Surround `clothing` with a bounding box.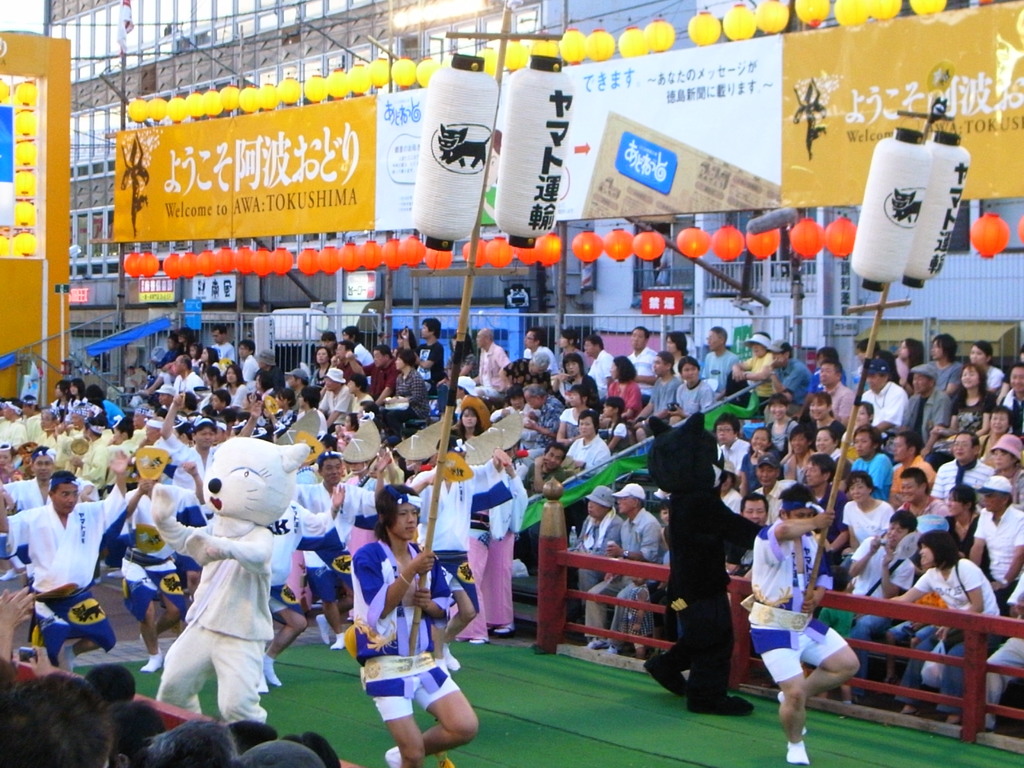
box=[429, 419, 491, 446].
